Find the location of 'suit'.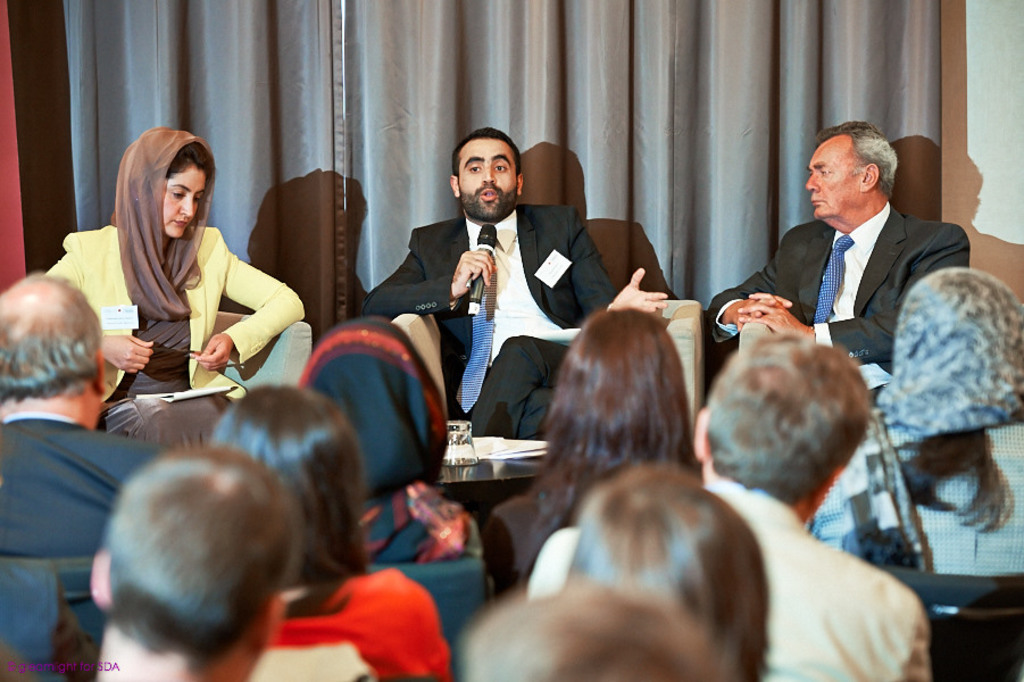
Location: rect(525, 491, 935, 681).
